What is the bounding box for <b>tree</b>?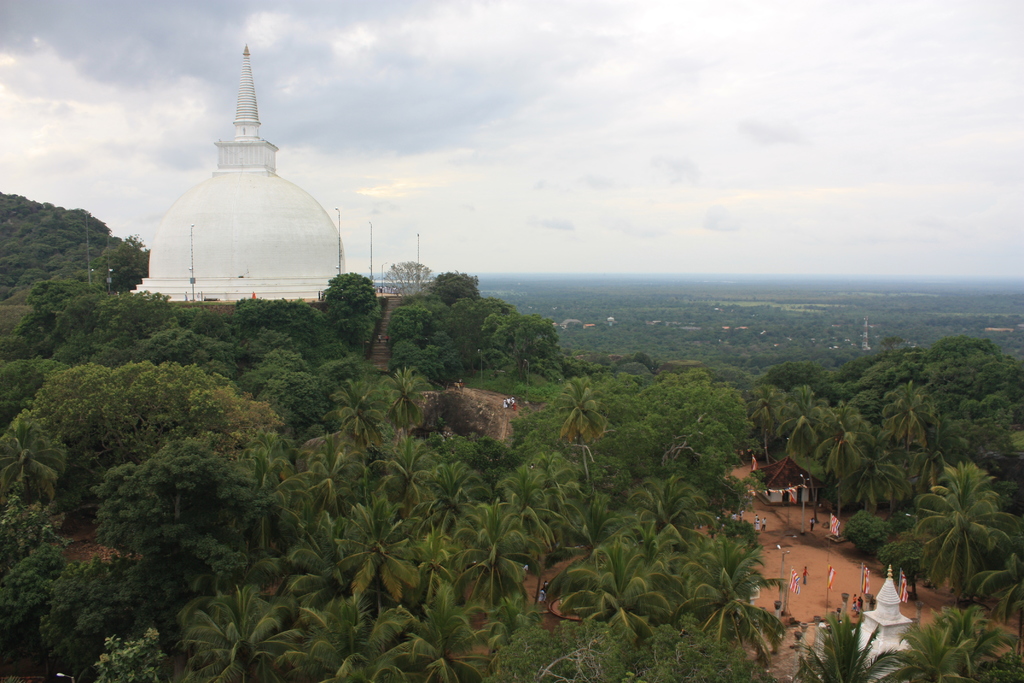
Rect(893, 456, 1021, 600).
